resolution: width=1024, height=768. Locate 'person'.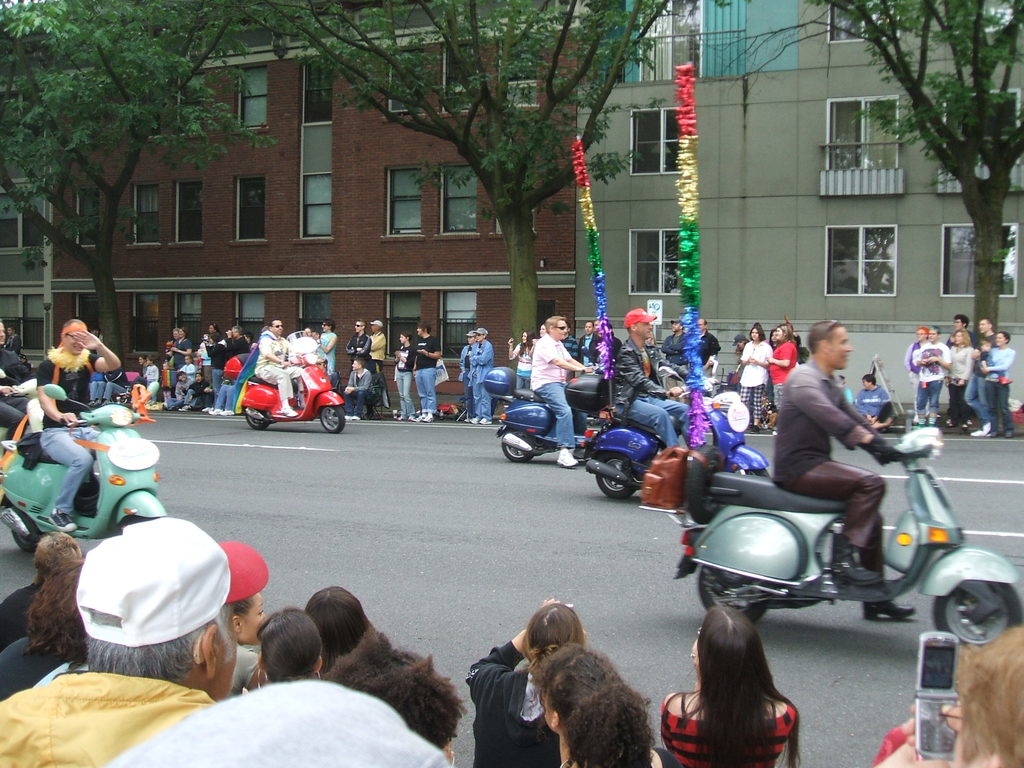
x1=341, y1=356, x2=374, y2=424.
